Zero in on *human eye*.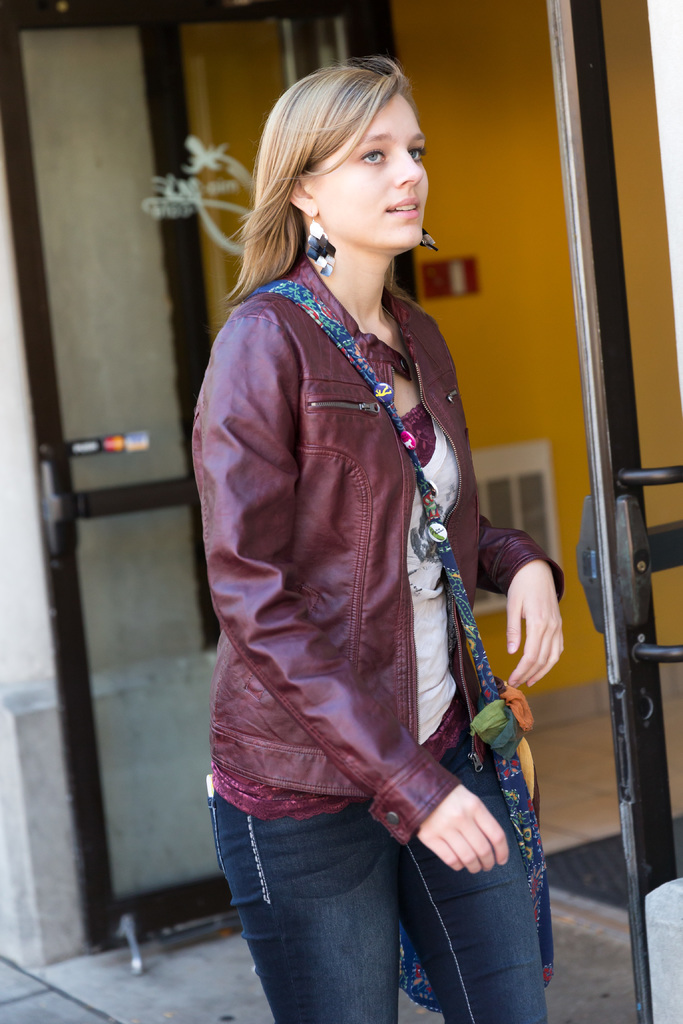
Zeroed in: 353, 146, 393, 168.
